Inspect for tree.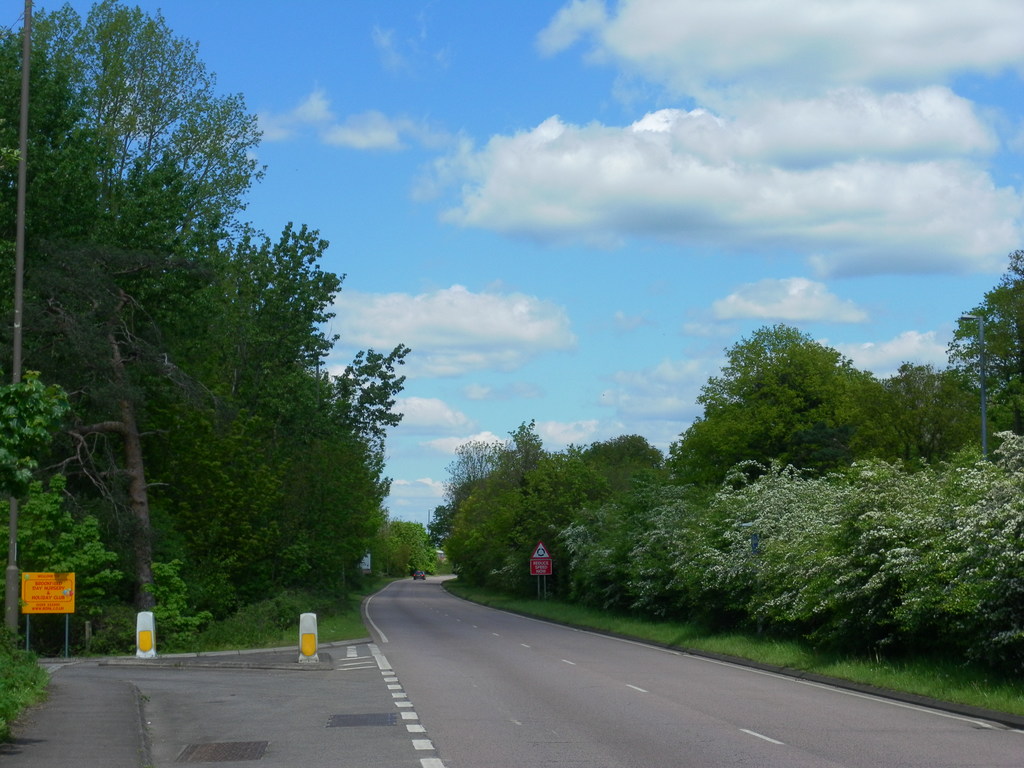
Inspection: [left=306, top=330, right=424, bottom=457].
